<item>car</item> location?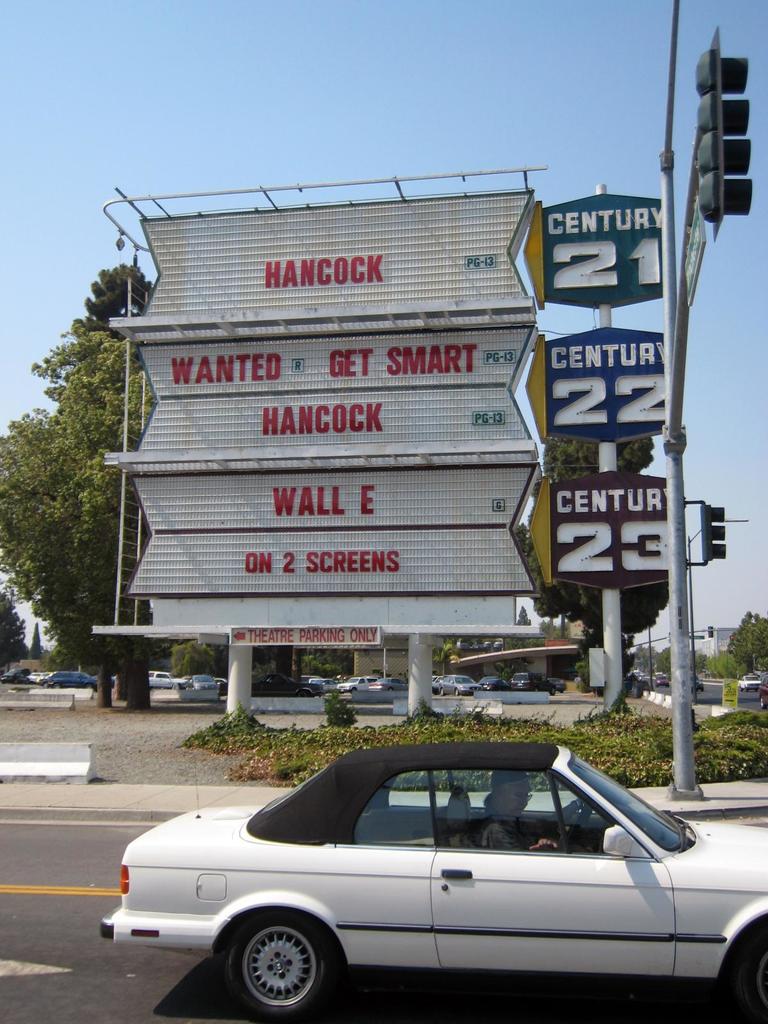
region(99, 732, 767, 1023)
